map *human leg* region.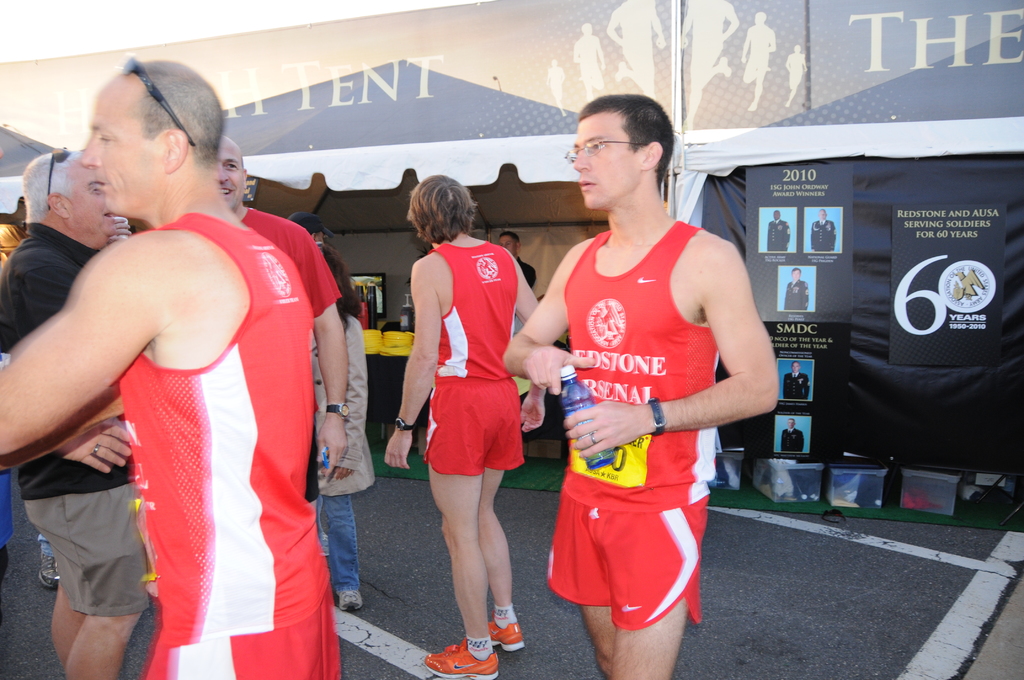
Mapped to 426, 471, 527, 679.
